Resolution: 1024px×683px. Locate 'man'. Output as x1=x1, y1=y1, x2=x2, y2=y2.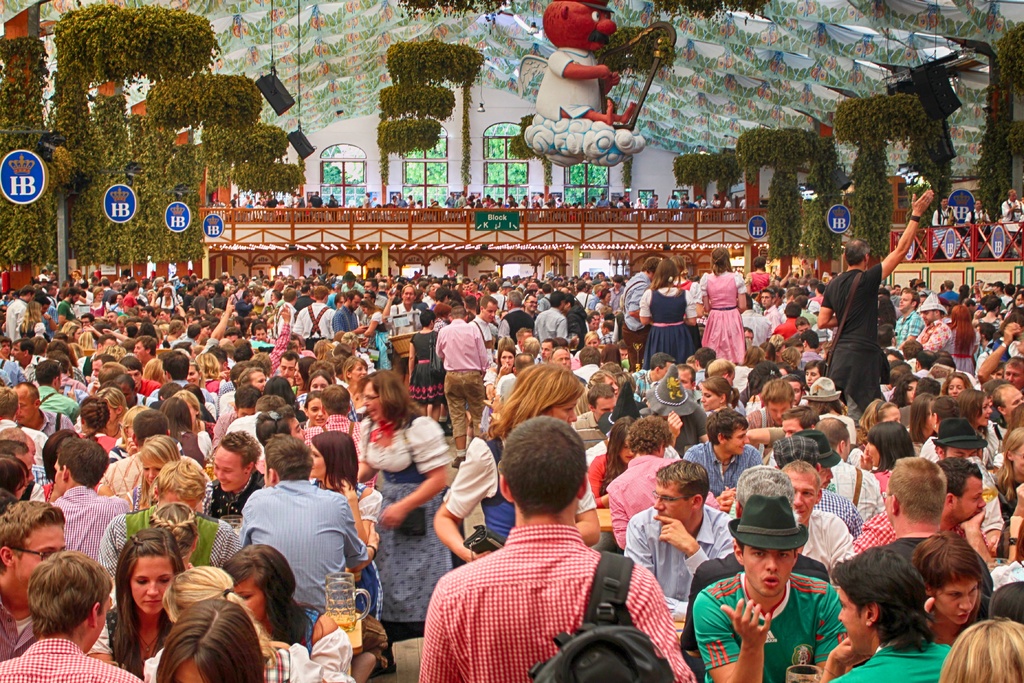
x1=131, y1=334, x2=165, y2=386.
